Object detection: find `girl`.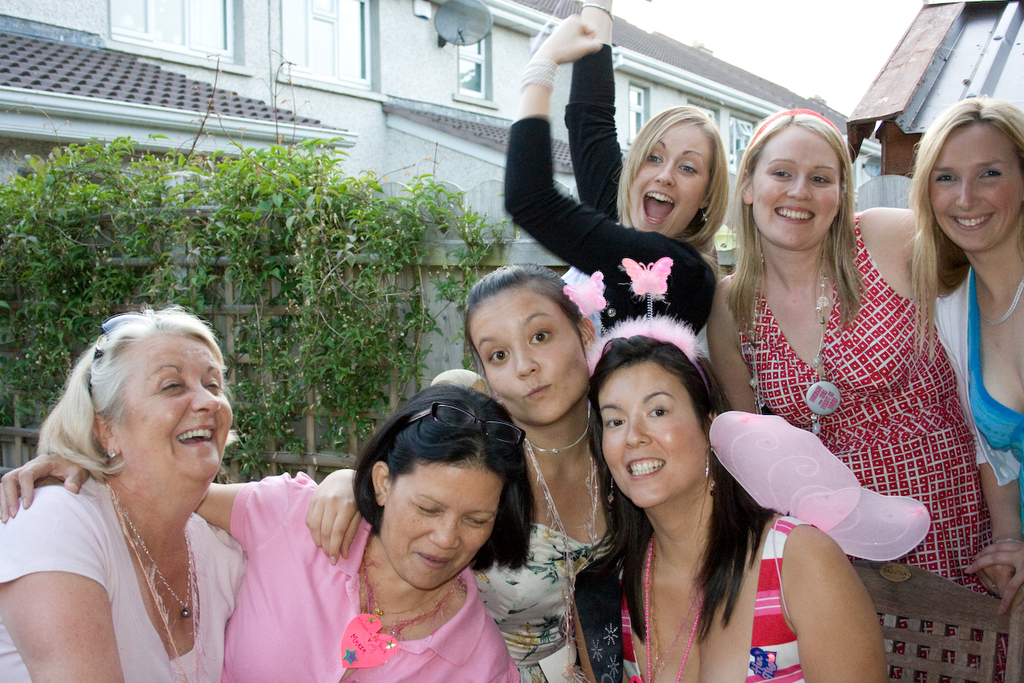
299:261:620:682.
